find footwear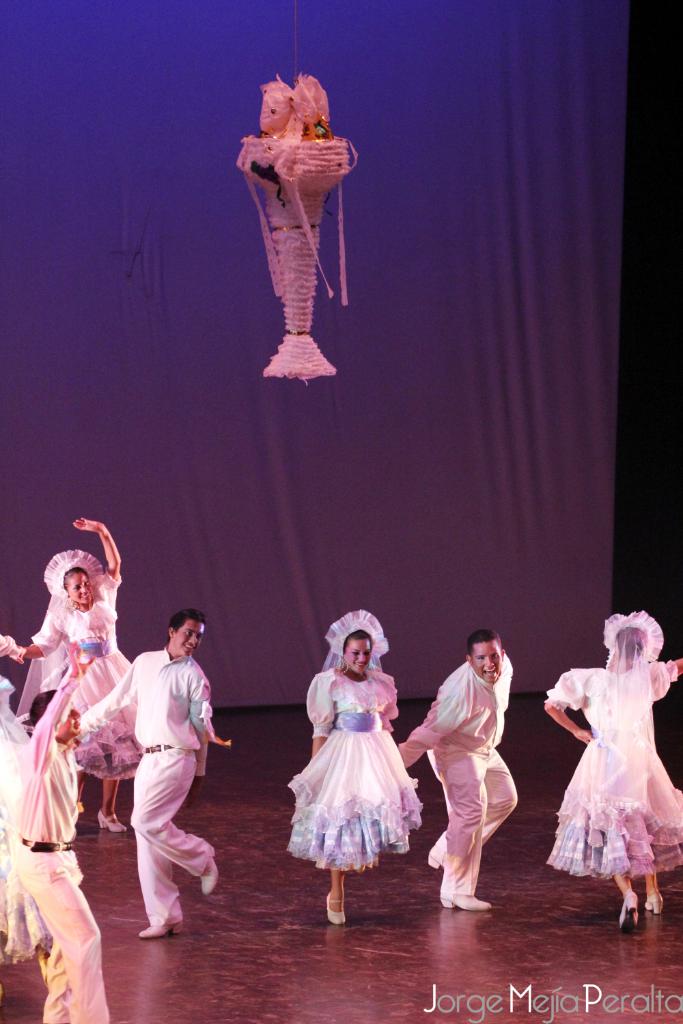
<box>429,849,448,870</box>
